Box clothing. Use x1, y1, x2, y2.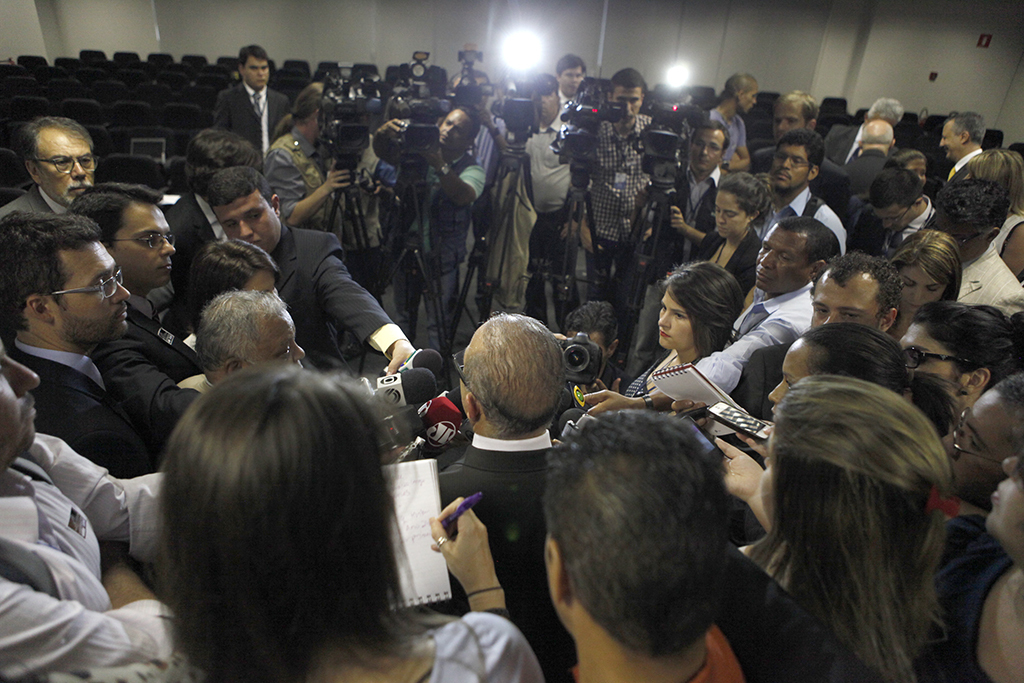
689, 622, 746, 682.
